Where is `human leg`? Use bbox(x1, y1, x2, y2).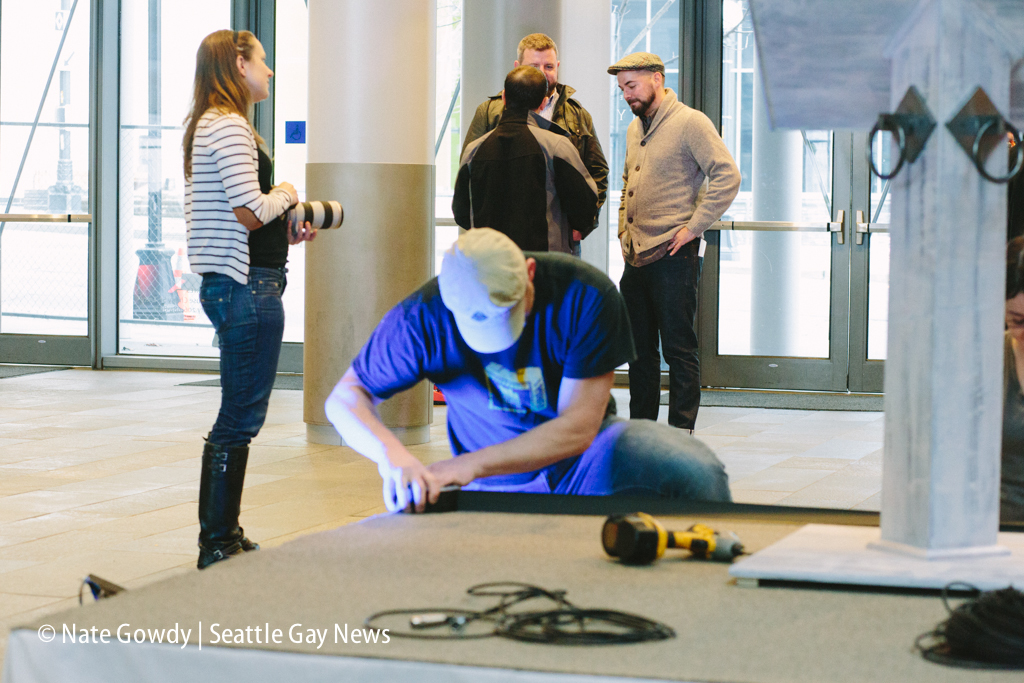
bbox(195, 265, 280, 570).
